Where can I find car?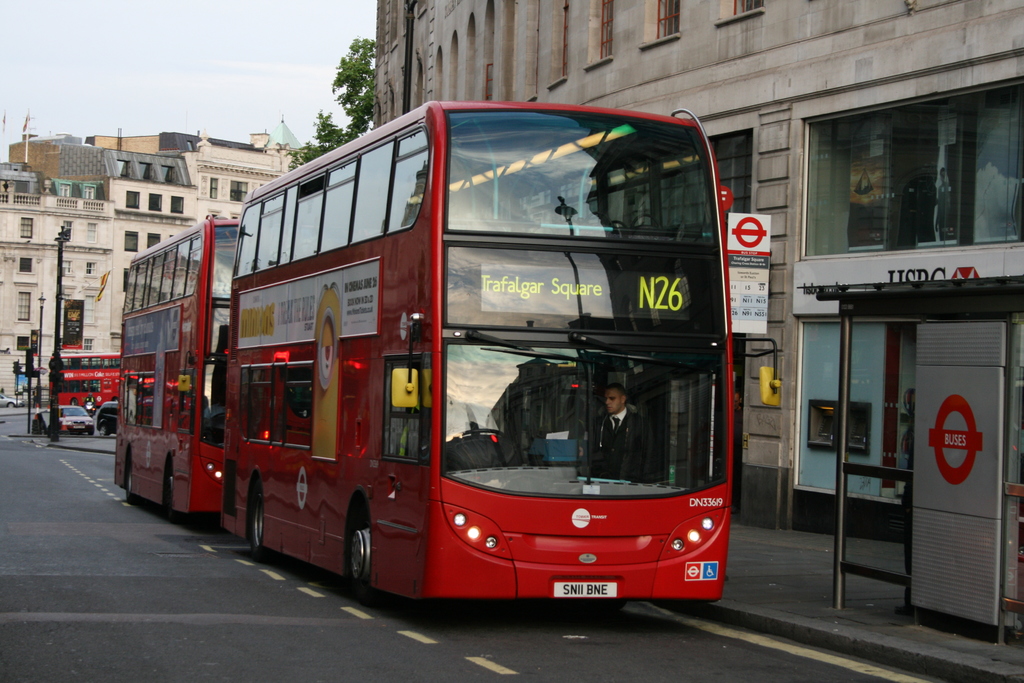
You can find it at 94,401,119,438.
